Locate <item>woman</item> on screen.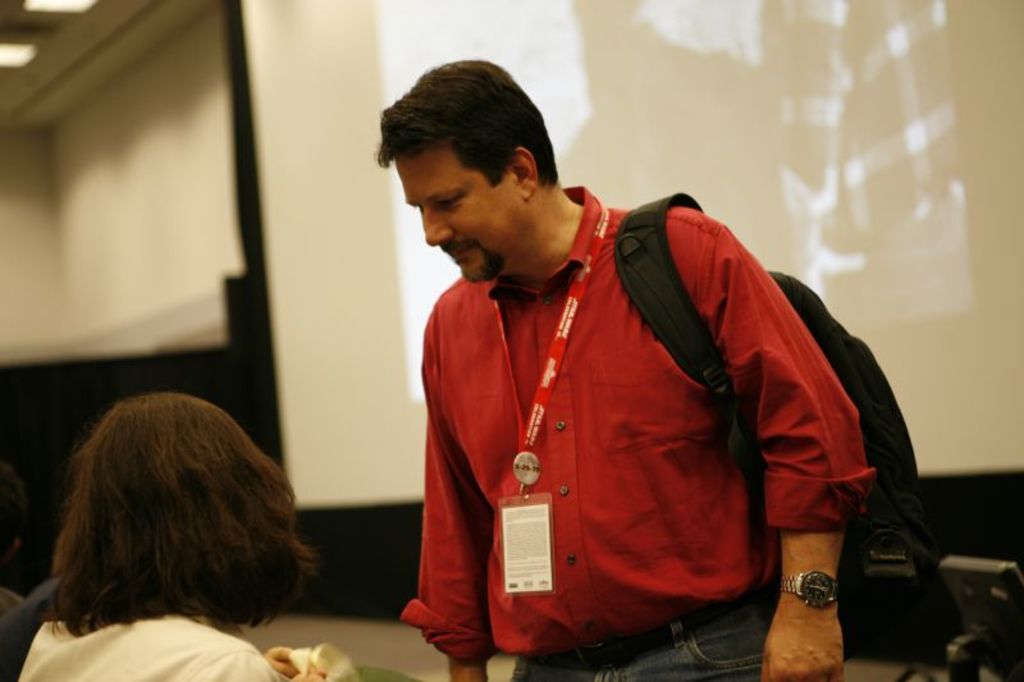
On screen at bbox(3, 367, 356, 670).
